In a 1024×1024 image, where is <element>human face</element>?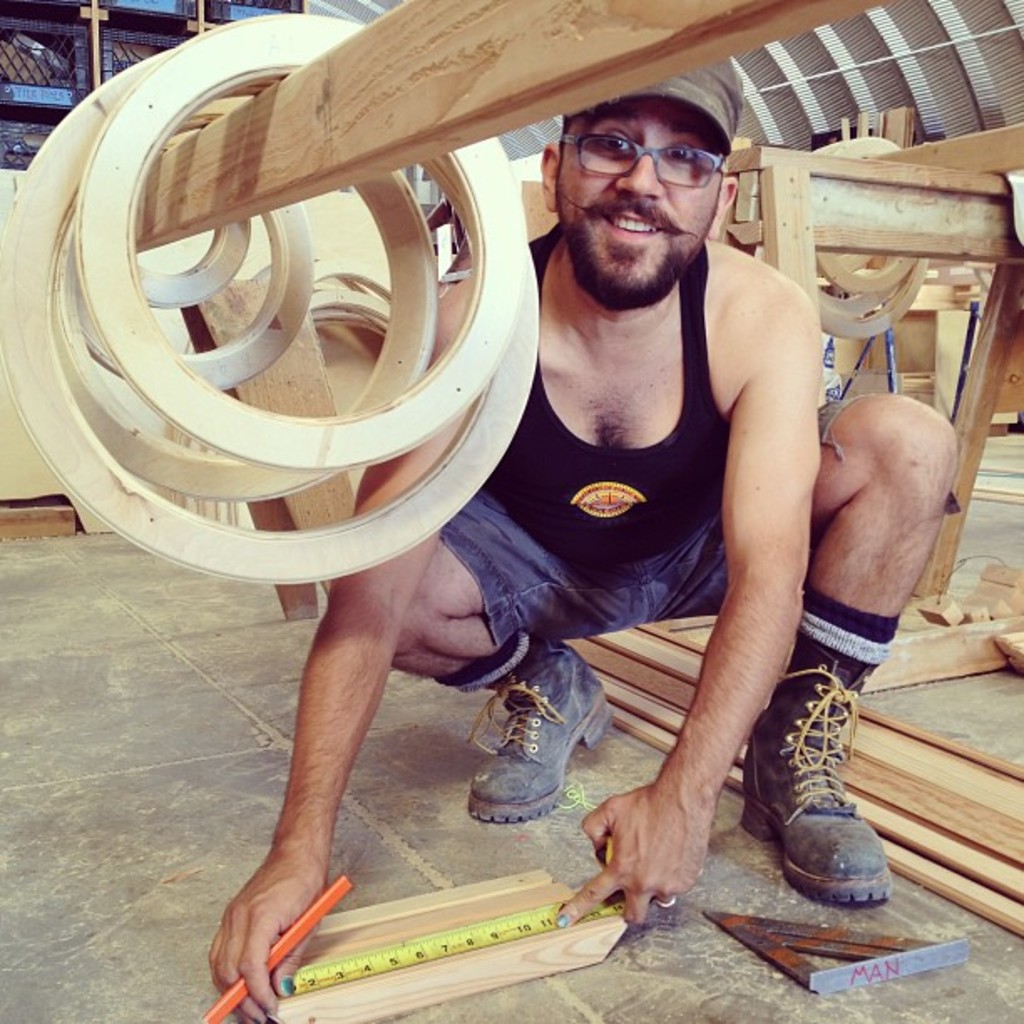
{"left": 557, "top": 100, "right": 728, "bottom": 306}.
